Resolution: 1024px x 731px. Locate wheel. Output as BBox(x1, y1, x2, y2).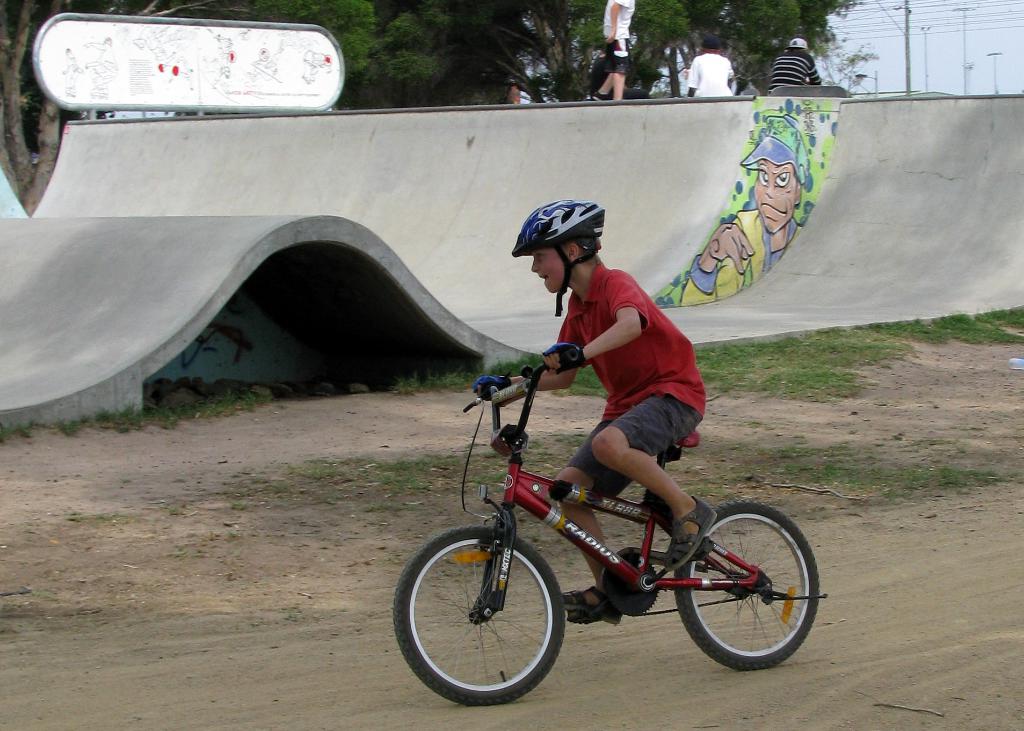
BBox(388, 525, 567, 709).
